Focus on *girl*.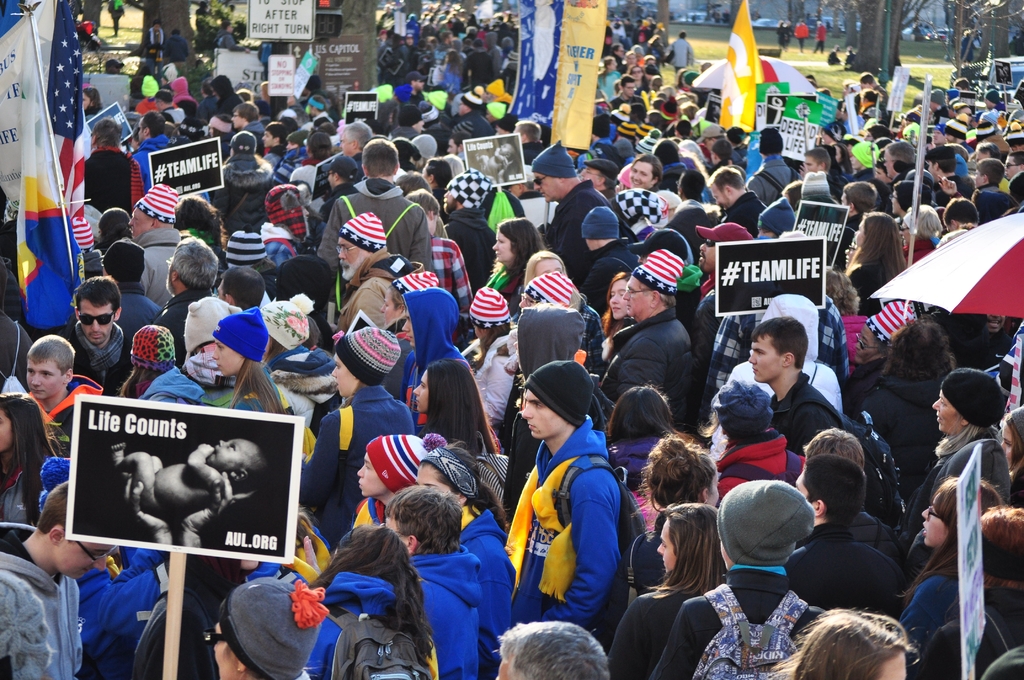
Focused at x1=404 y1=351 x2=504 y2=456.
